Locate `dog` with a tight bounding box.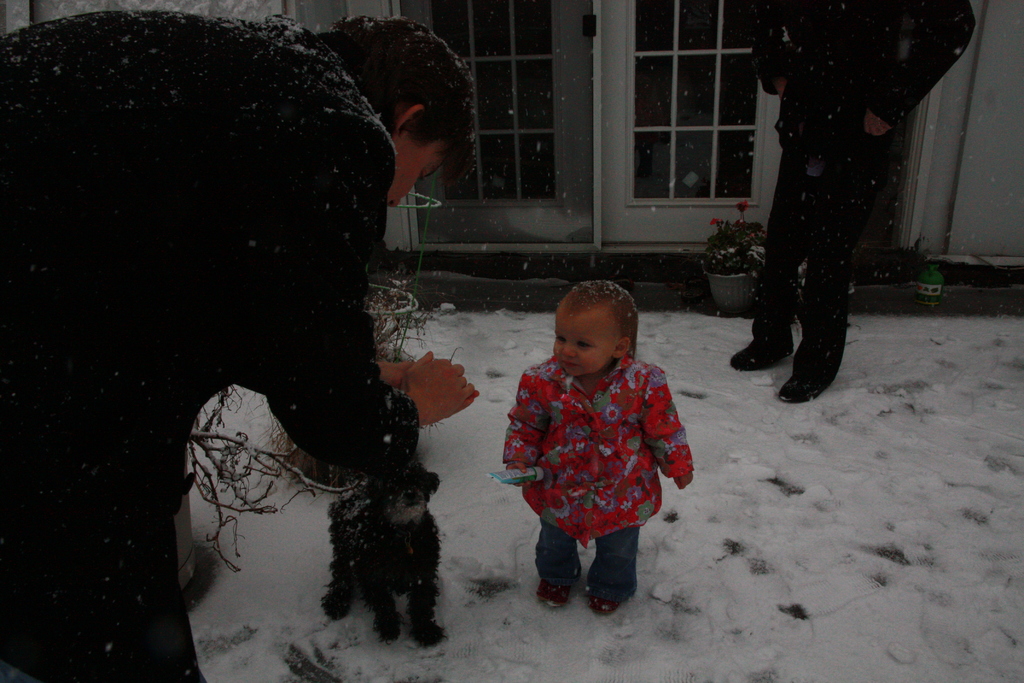
box=[326, 451, 438, 650].
